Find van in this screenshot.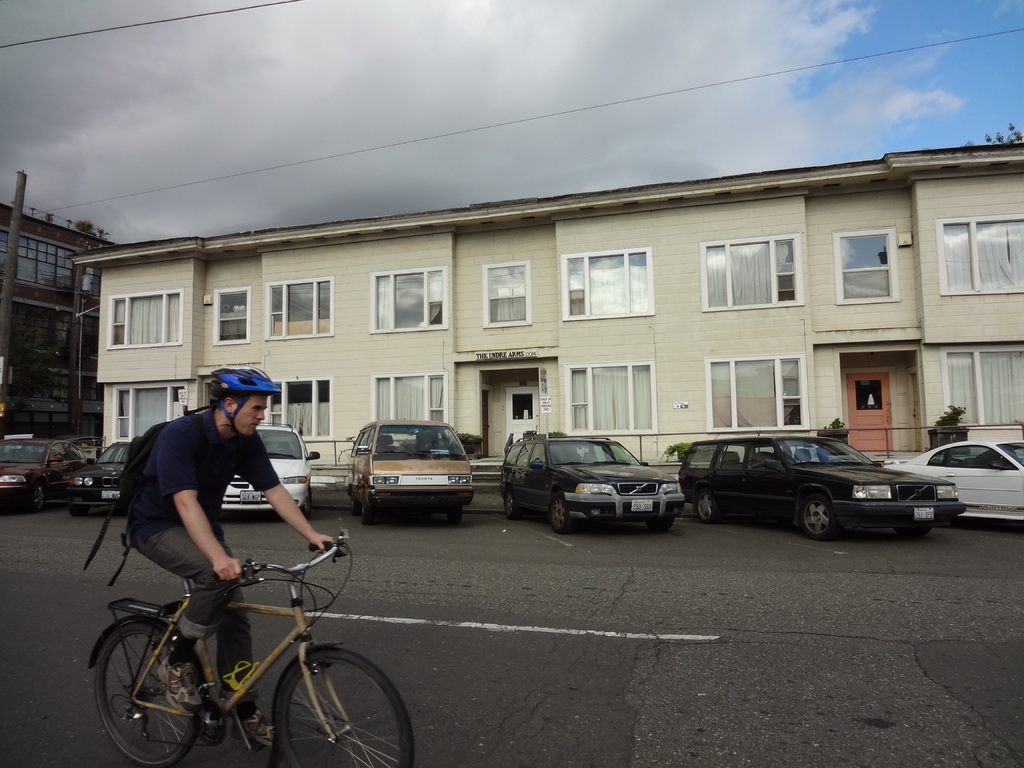
The bounding box for van is detection(338, 424, 474, 525).
